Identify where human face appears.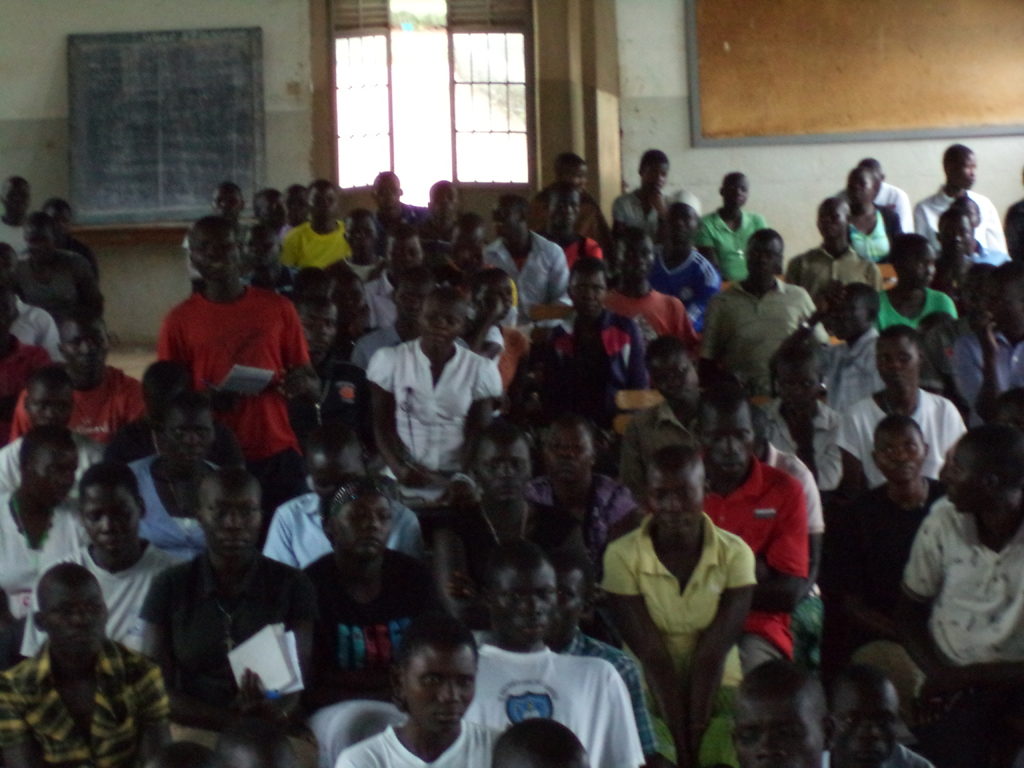
Appears at x1=165 y1=413 x2=216 y2=468.
